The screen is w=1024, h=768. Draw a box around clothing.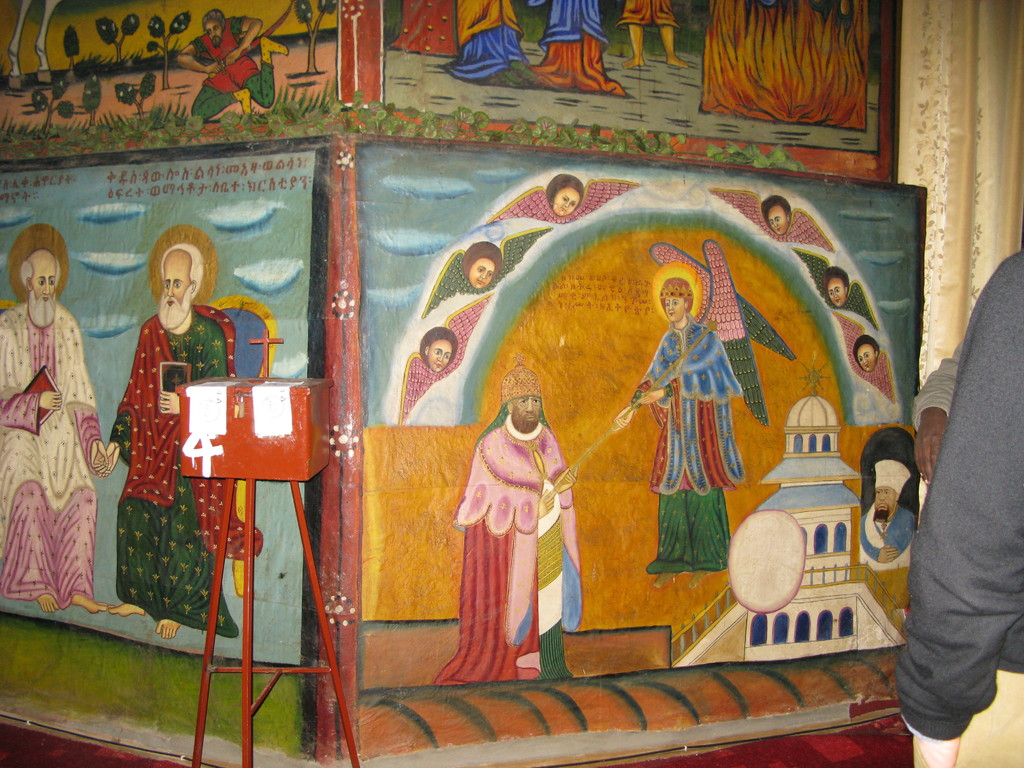
[left=0, top=305, right=104, bottom=604].
